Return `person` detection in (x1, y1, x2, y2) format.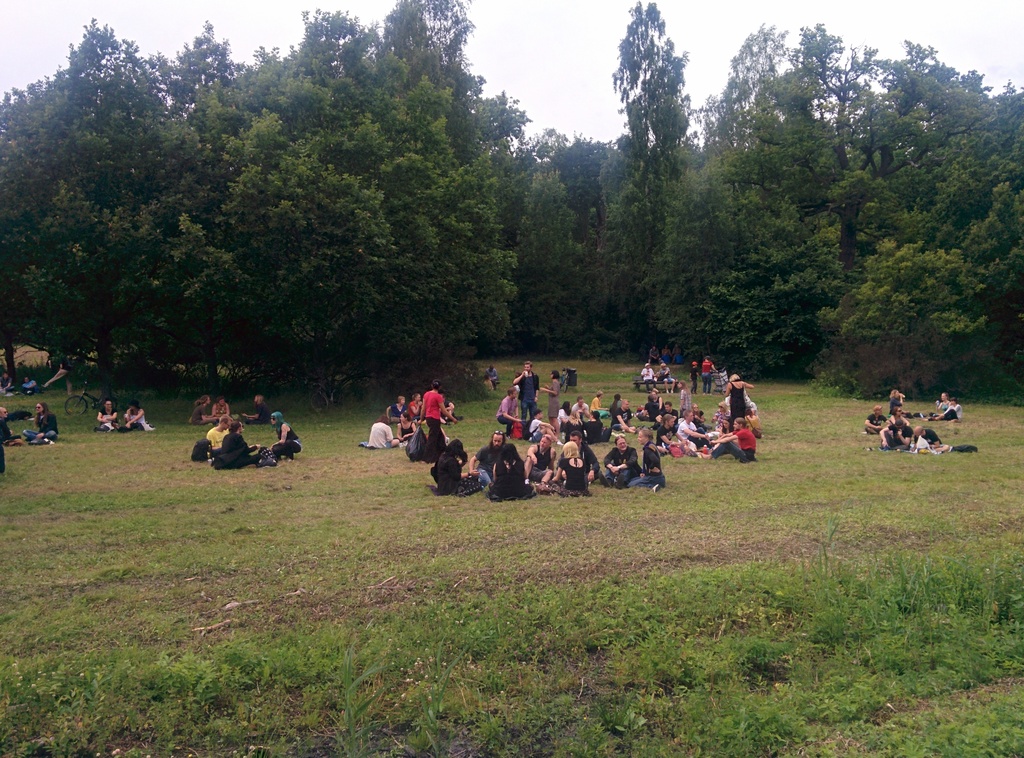
(497, 389, 522, 442).
